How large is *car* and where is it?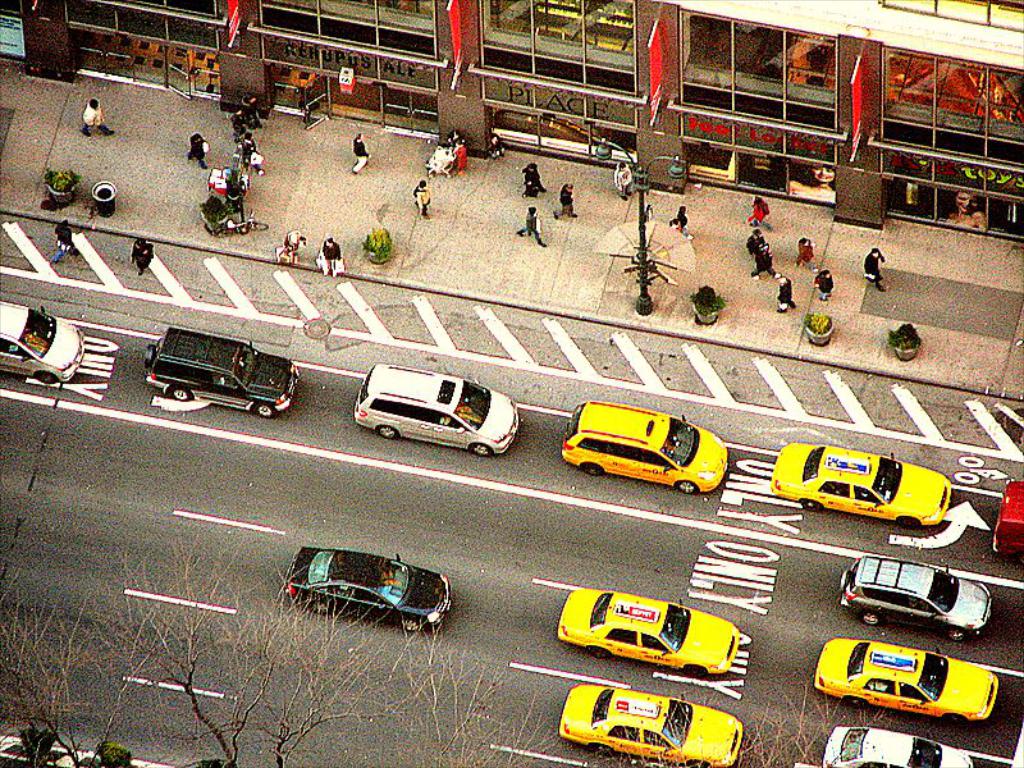
Bounding box: locate(0, 301, 84, 383).
